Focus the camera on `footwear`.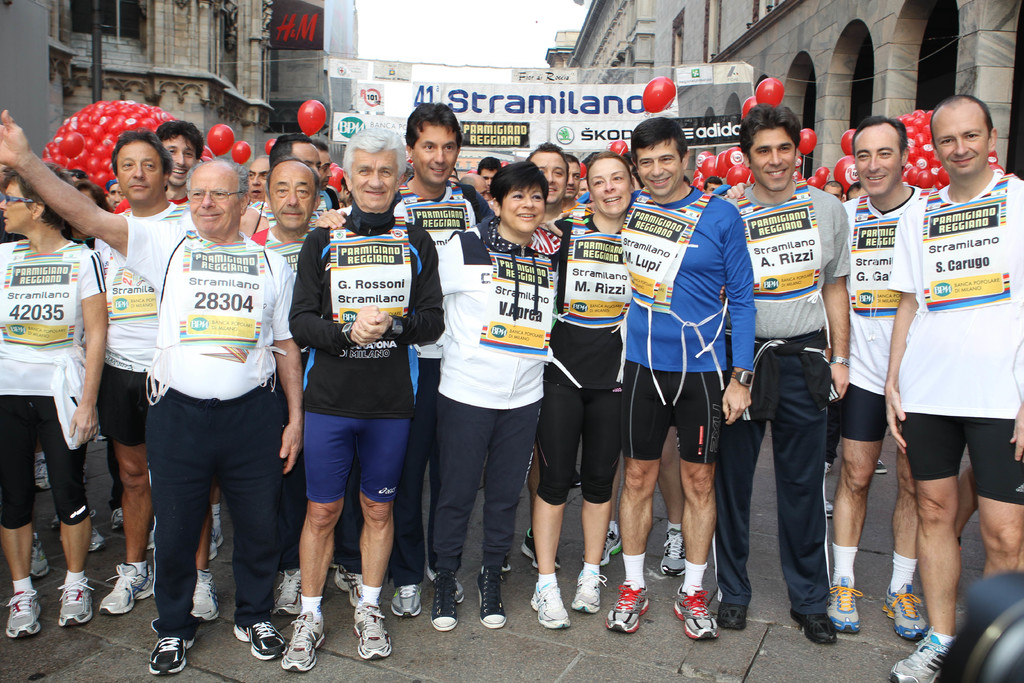
Focus region: locate(826, 461, 834, 471).
